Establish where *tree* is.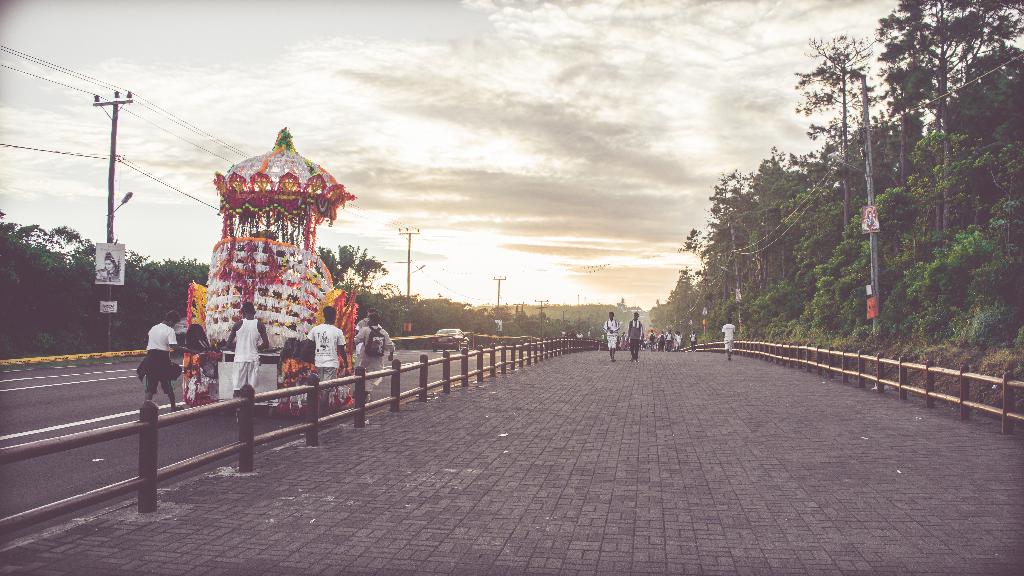
Established at crop(872, 0, 1023, 235).
